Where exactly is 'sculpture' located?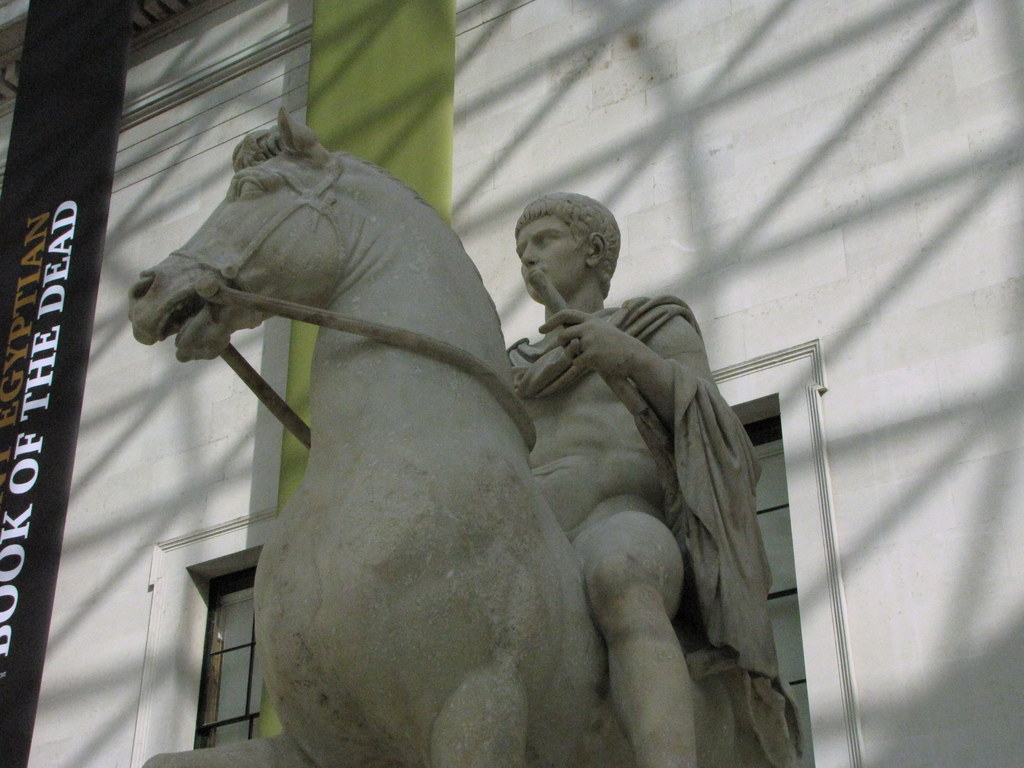
Its bounding box is left=141, top=110, right=748, bottom=767.
